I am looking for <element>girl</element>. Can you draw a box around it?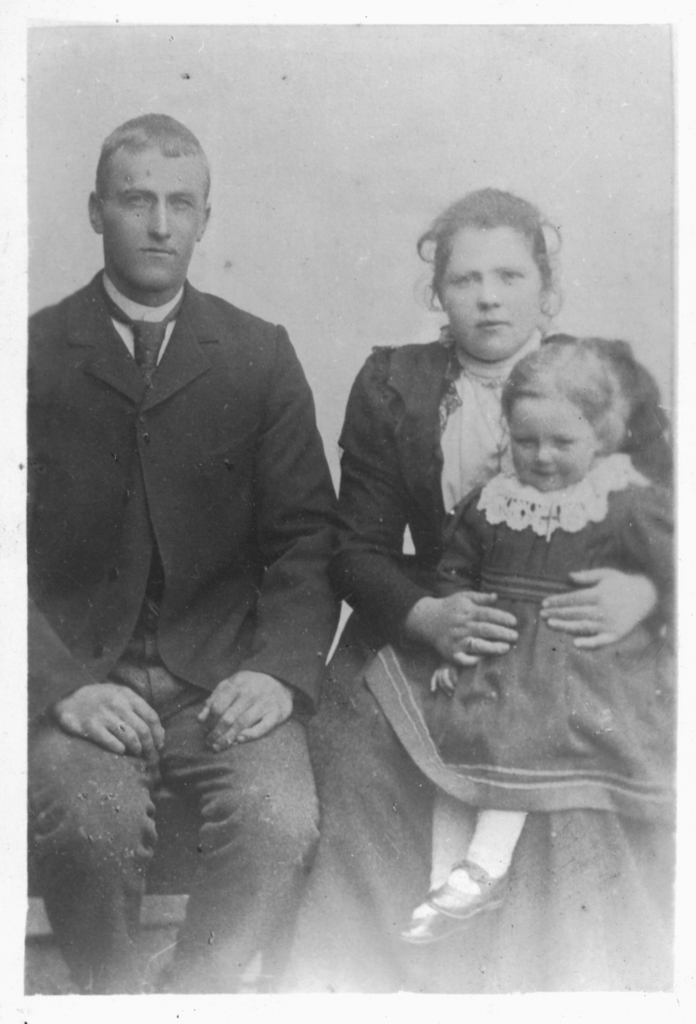
Sure, the bounding box is bbox=[361, 340, 678, 944].
